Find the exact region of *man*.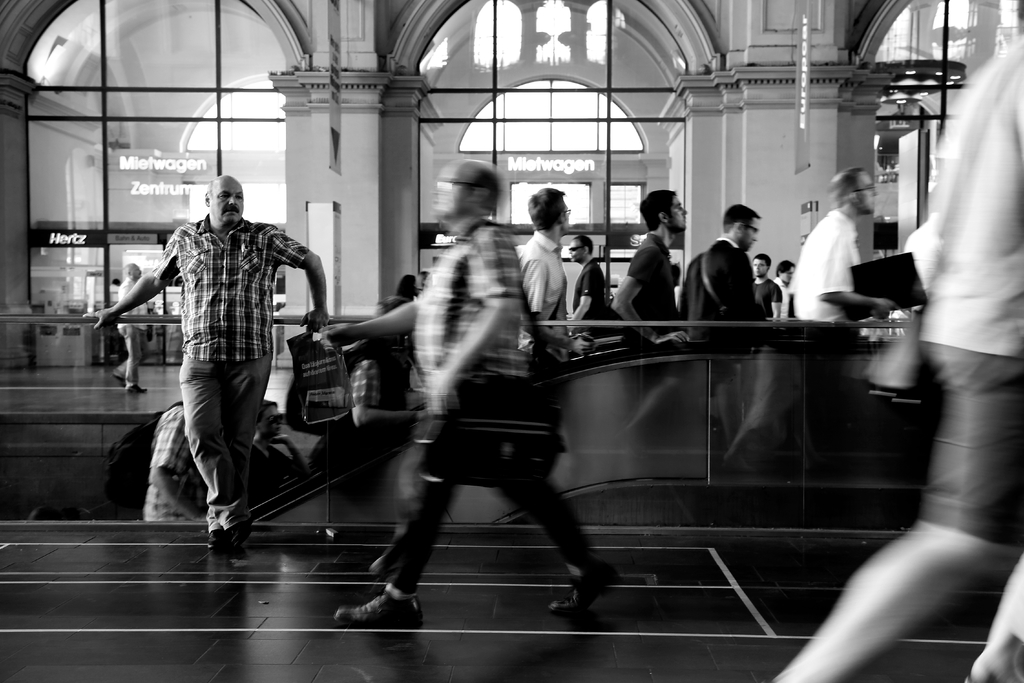
Exact region: <region>518, 186, 570, 348</region>.
